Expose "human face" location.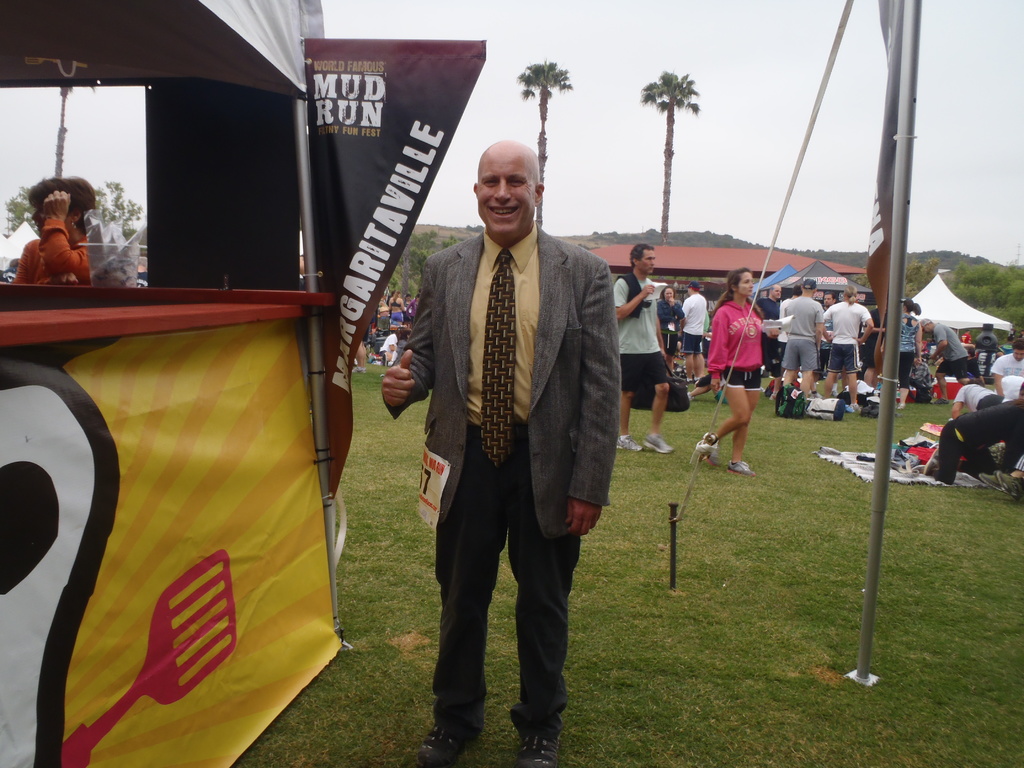
Exposed at 772,284,780,299.
